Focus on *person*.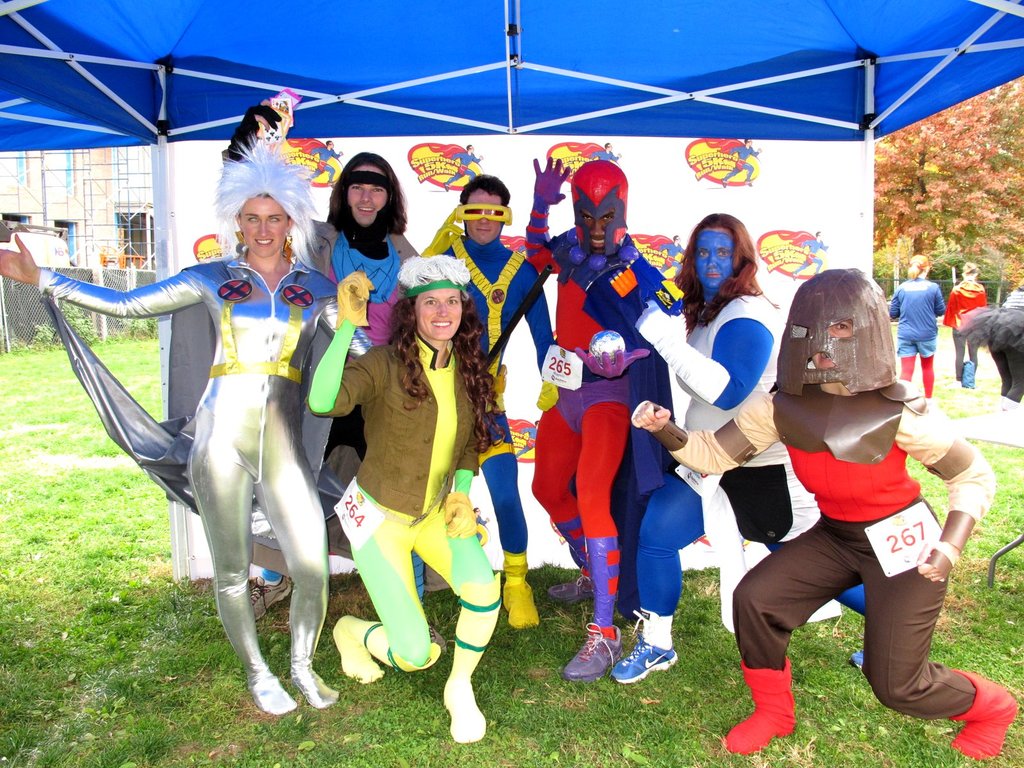
Focused at 531 195 678 681.
